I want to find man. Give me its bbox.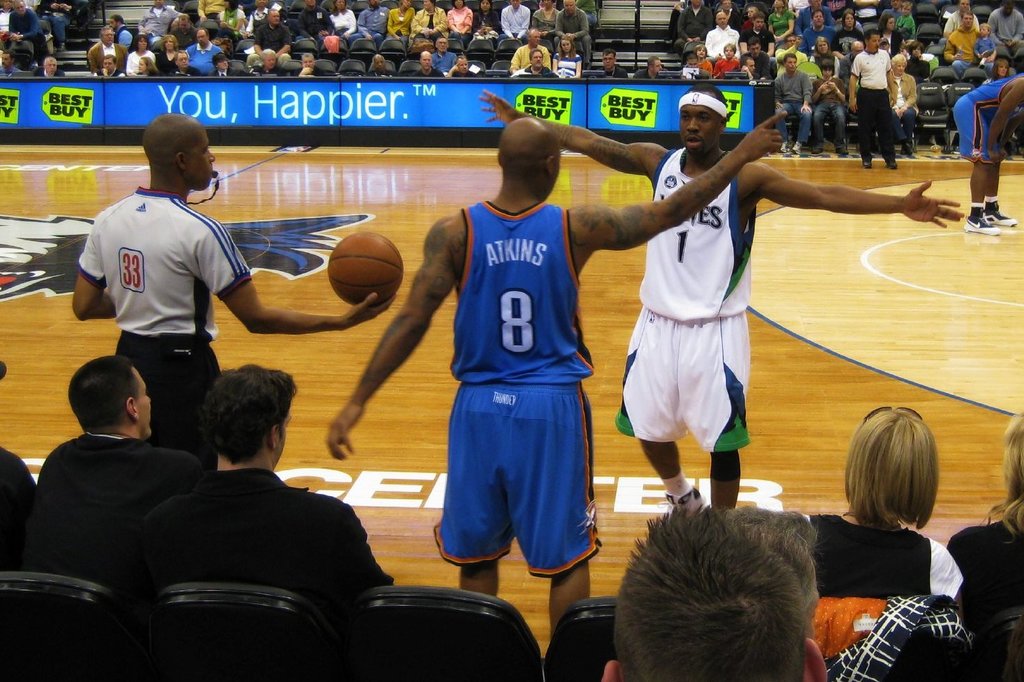
bbox(771, 33, 813, 79).
